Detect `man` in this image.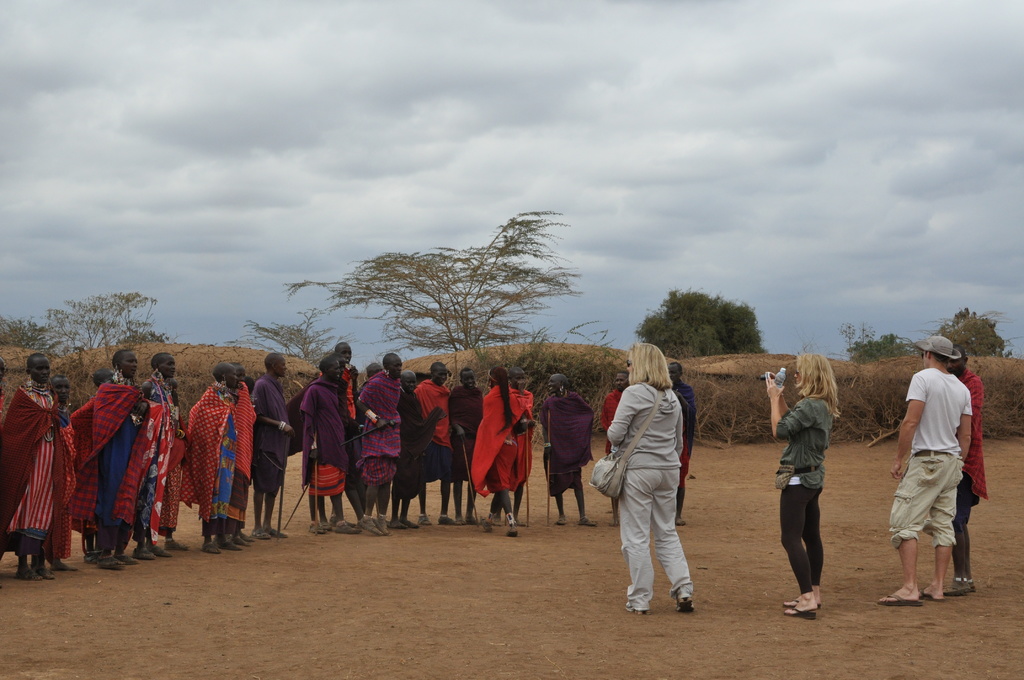
Detection: detection(945, 343, 989, 595).
